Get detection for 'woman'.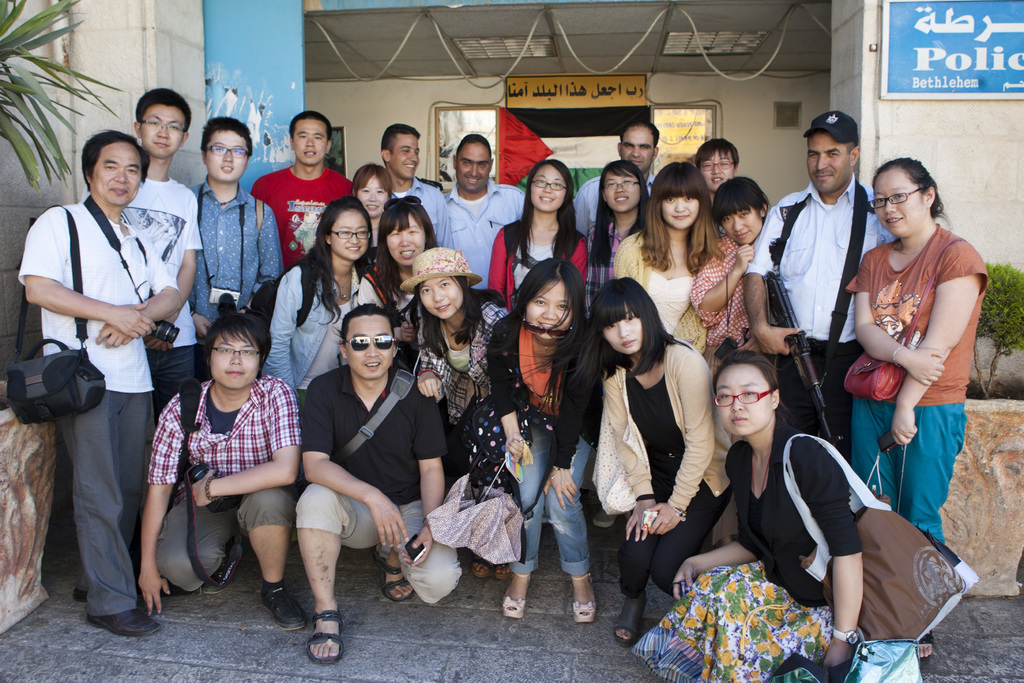
Detection: bbox=[591, 273, 733, 654].
